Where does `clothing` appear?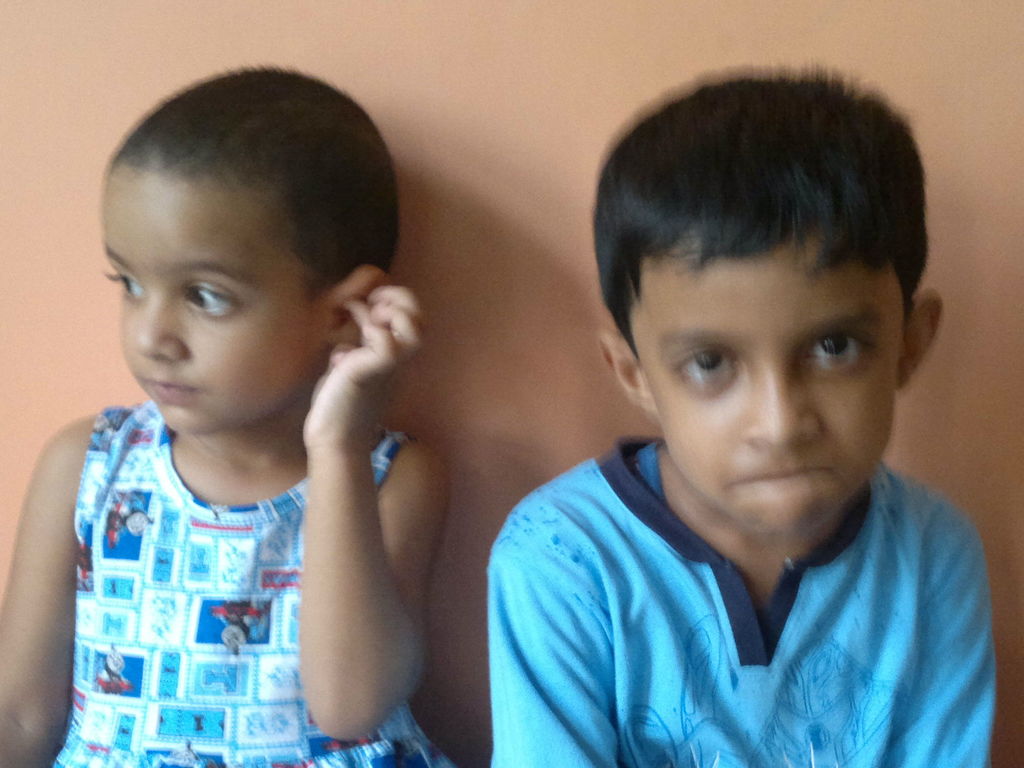
Appears at [x1=487, y1=436, x2=999, y2=767].
